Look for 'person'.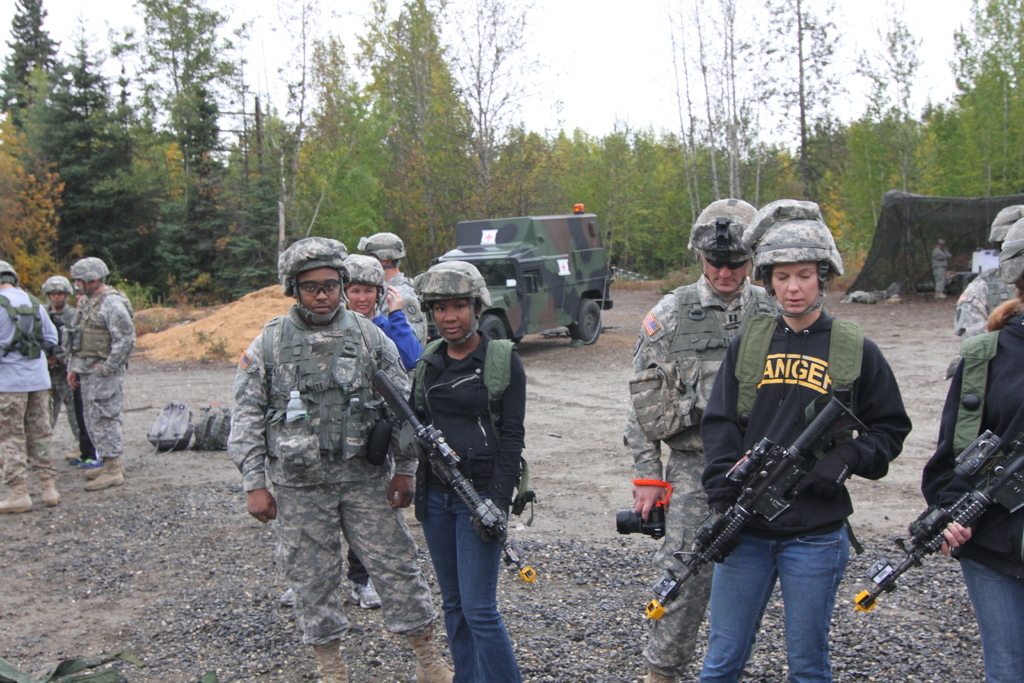
Found: 356, 230, 428, 343.
